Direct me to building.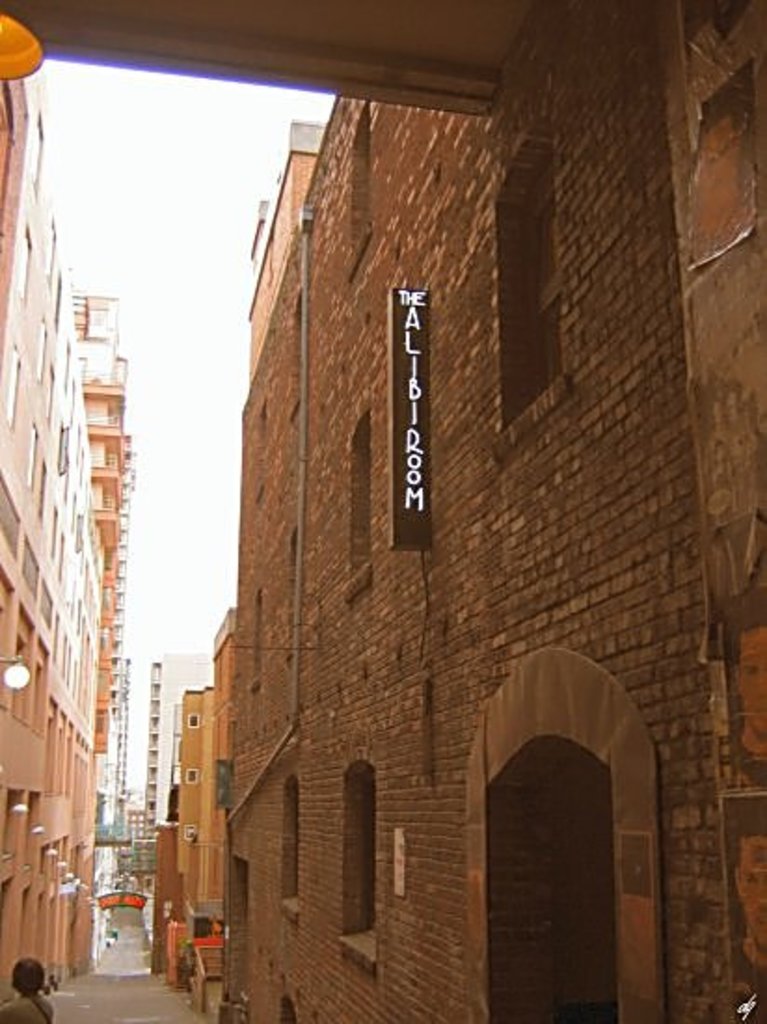
Direction: {"left": 0, "top": 0, "right": 765, "bottom": 1022}.
